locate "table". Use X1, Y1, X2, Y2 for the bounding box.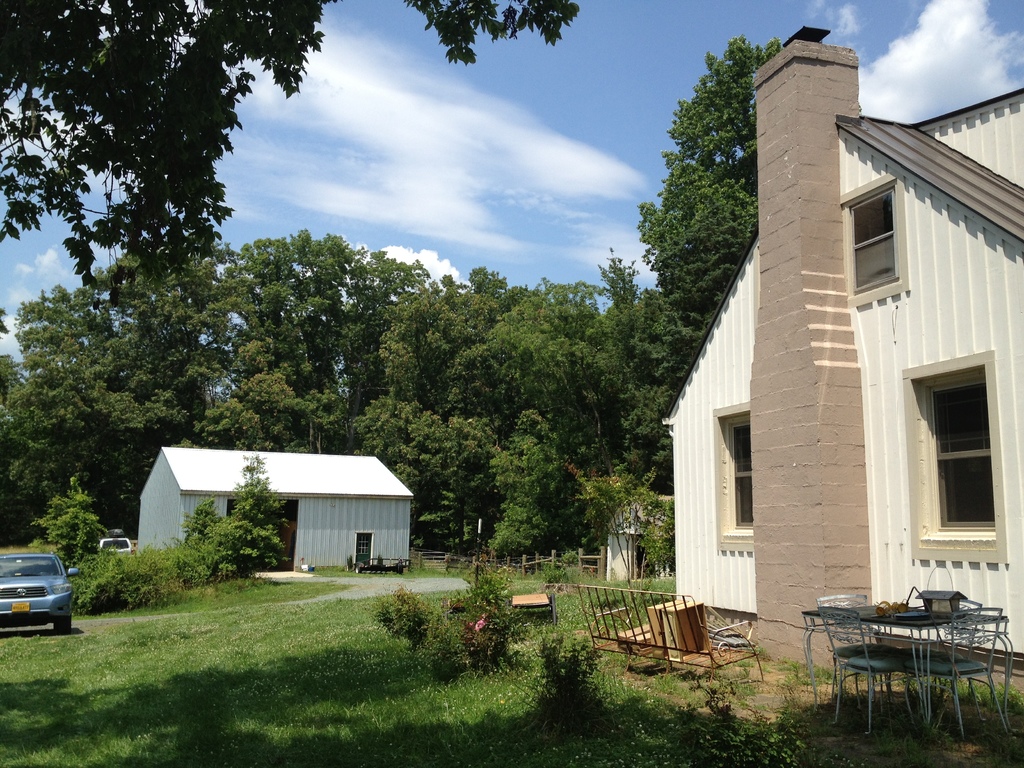
794, 605, 1006, 725.
